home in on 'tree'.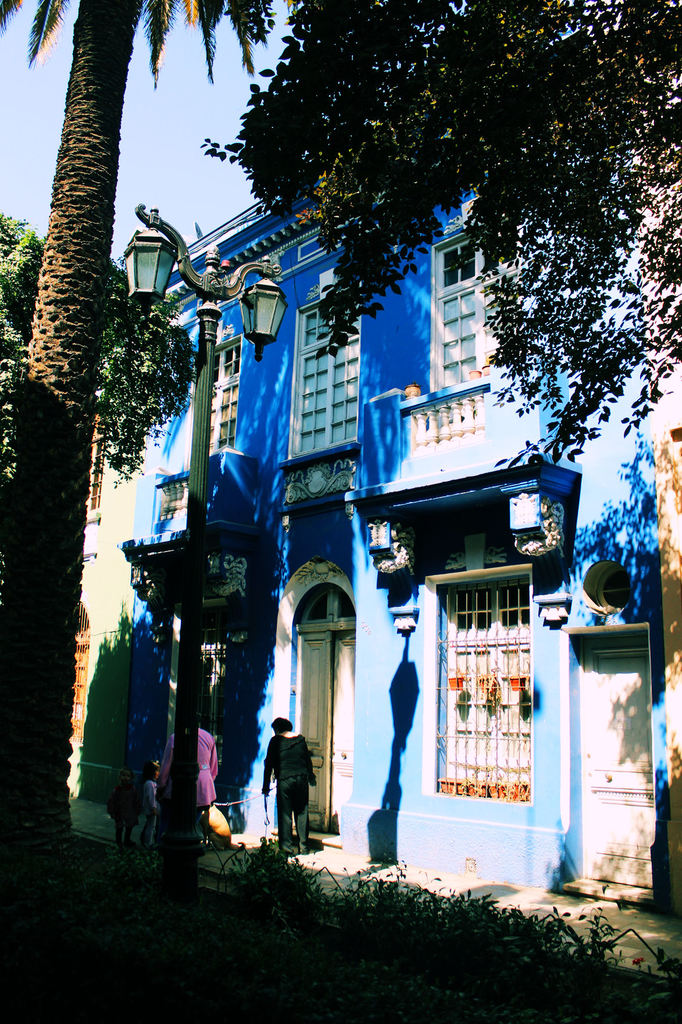
Homed in at crop(0, 213, 210, 528).
